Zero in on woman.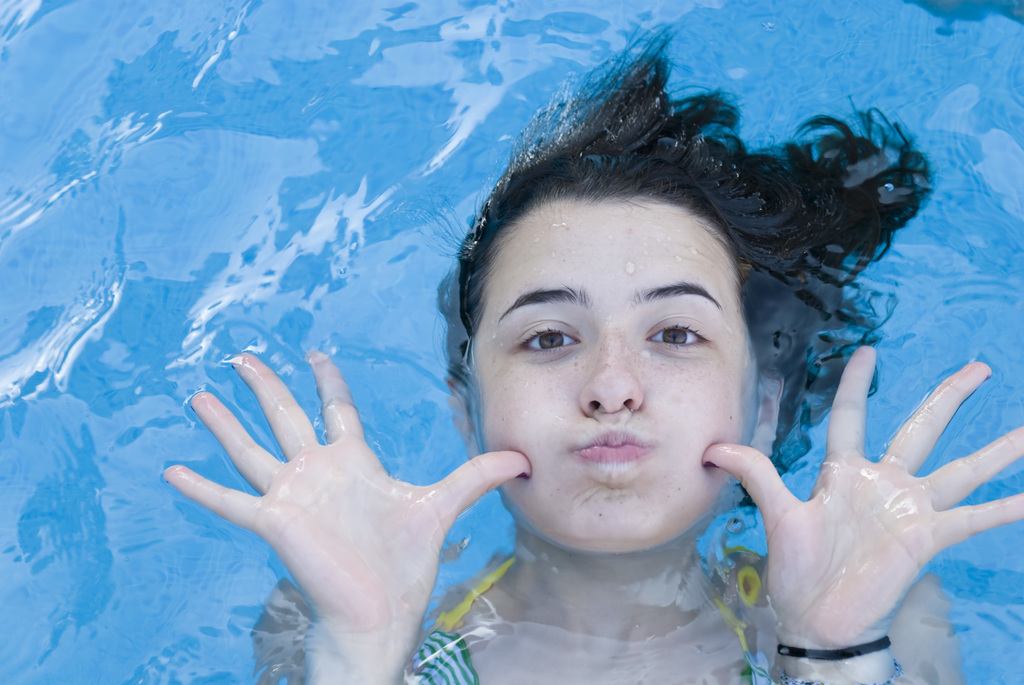
Zeroed in: {"x1": 158, "y1": 17, "x2": 1023, "y2": 684}.
